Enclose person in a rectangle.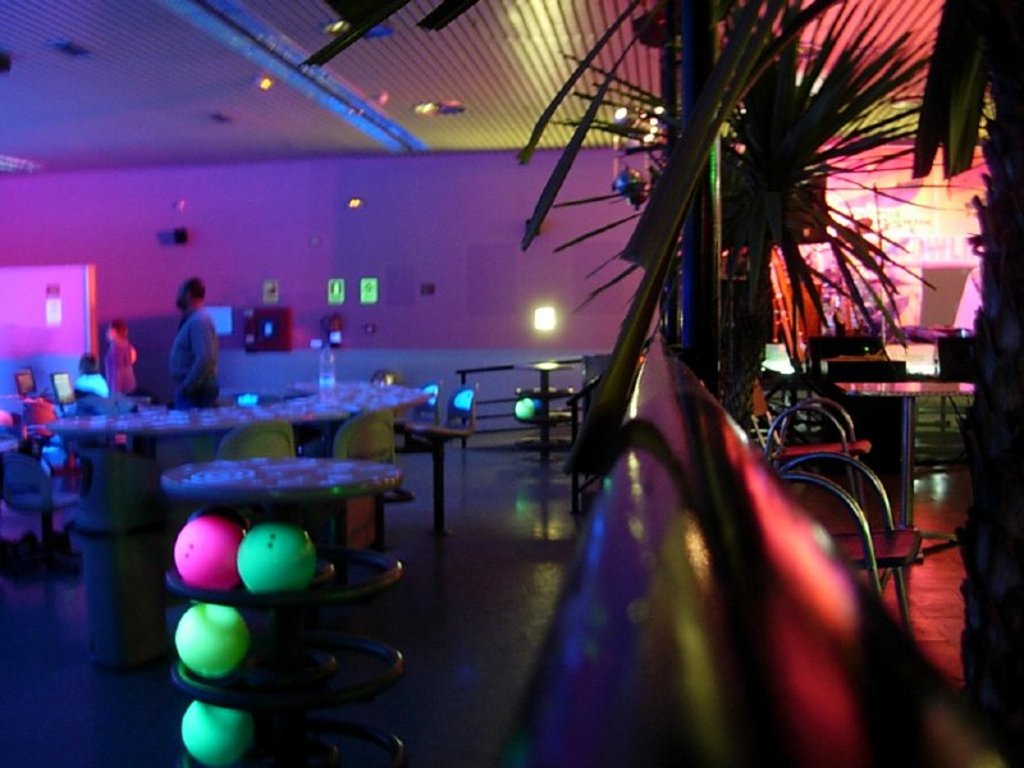
(168,278,220,411).
